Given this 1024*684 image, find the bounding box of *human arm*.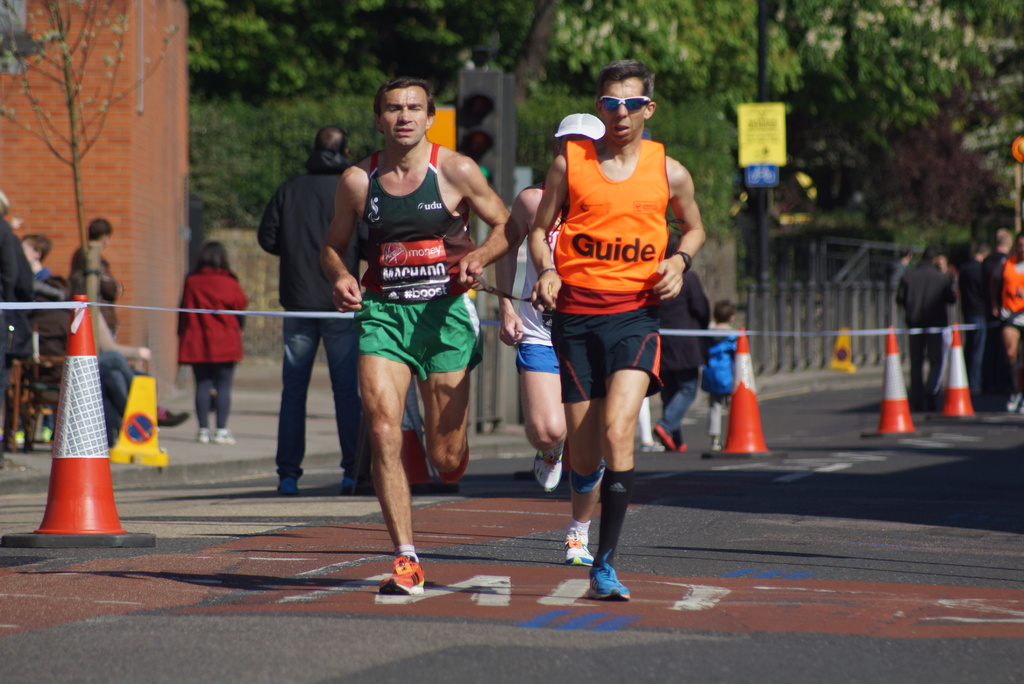
select_region(648, 151, 715, 305).
